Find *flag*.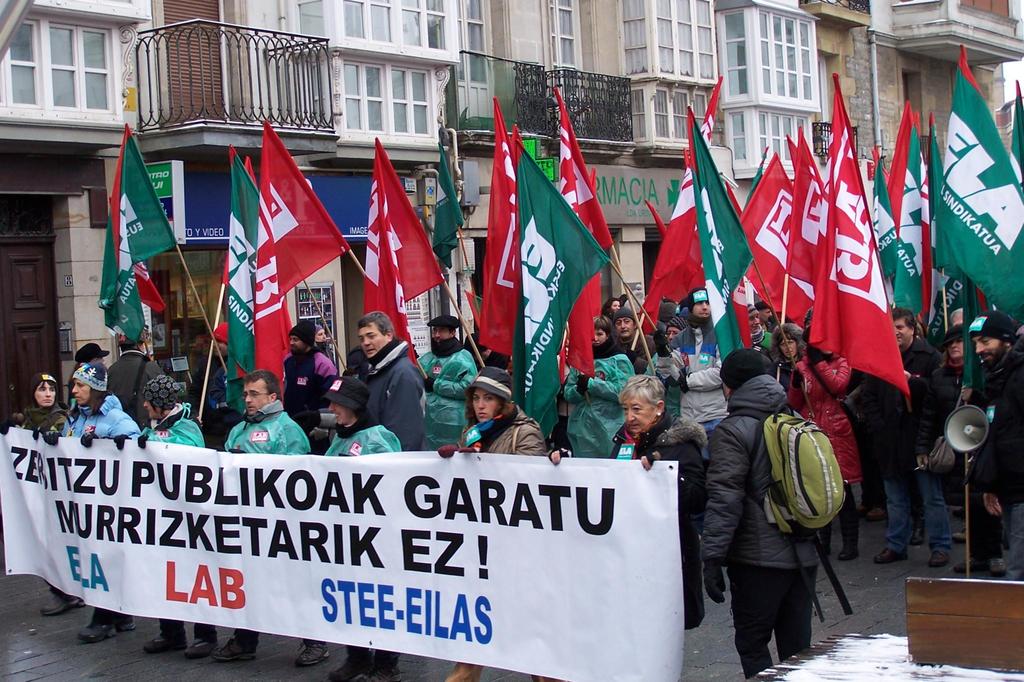
box=[433, 134, 458, 334].
